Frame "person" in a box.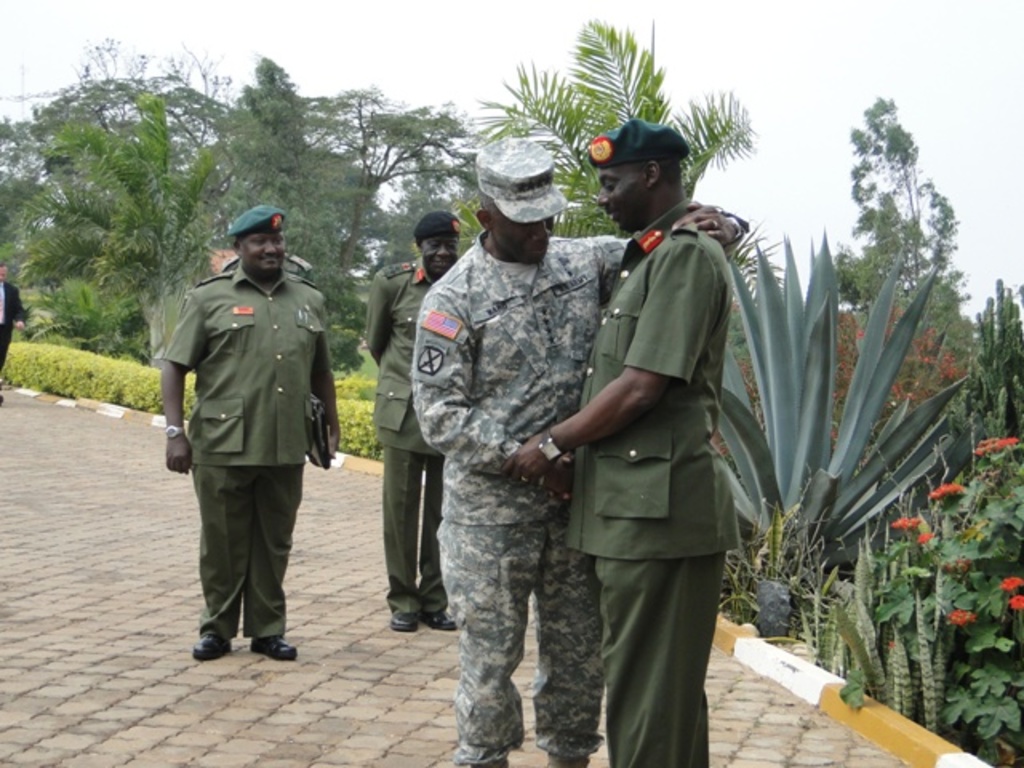
bbox=[0, 256, 30, 410].
